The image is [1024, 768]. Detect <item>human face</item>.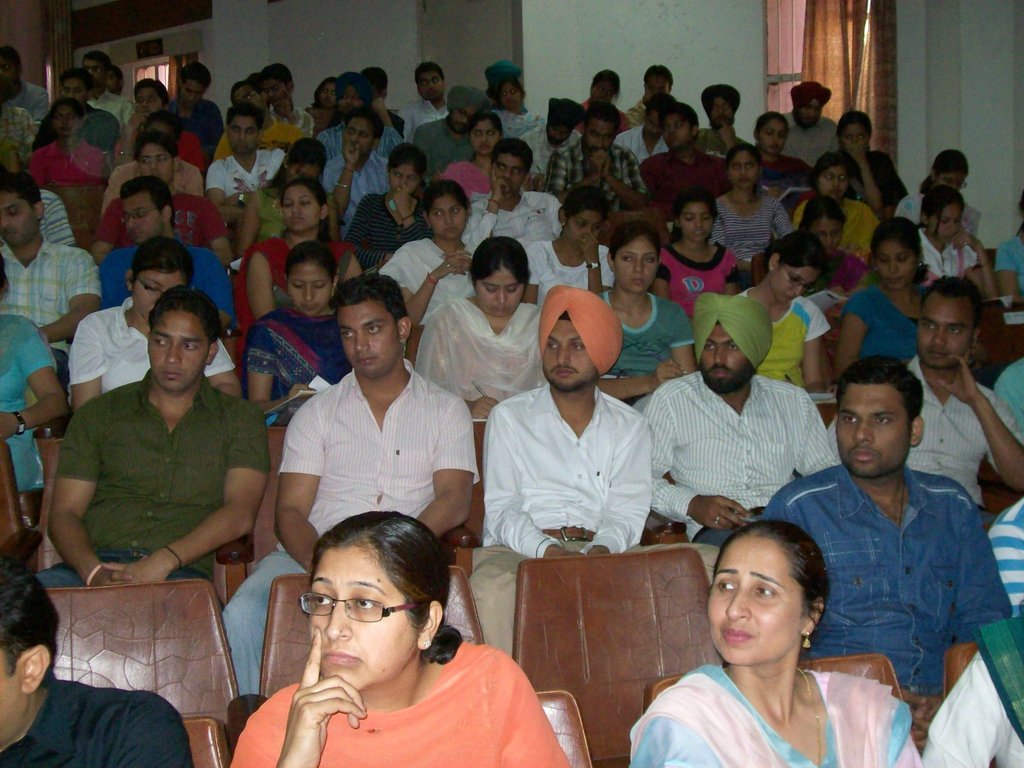
Detection: [x1=704, y1=93, x2=739, y2=126].
